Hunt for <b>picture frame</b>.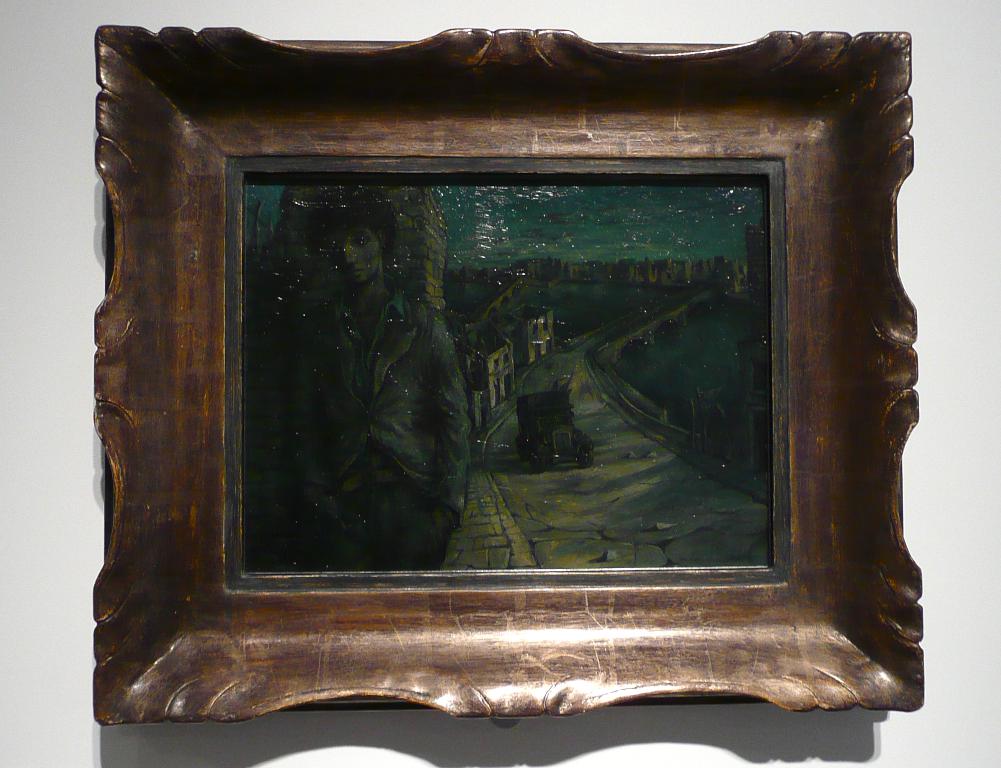
Hunted down at [x1=91, y1=27, x2=923, y2=720].
